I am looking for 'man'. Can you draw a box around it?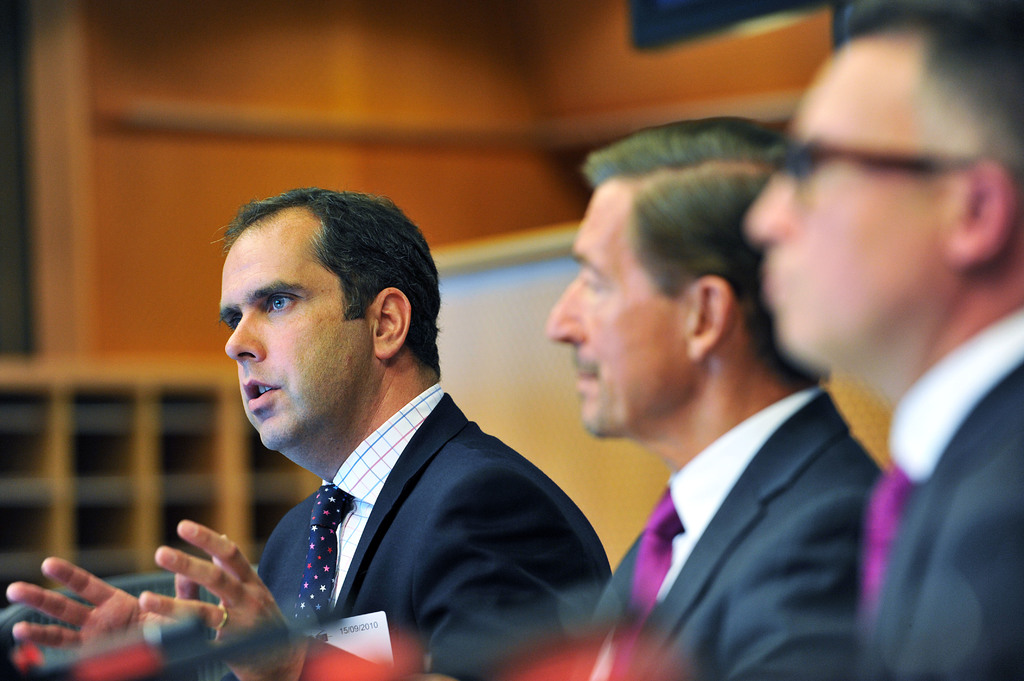
Sure, the bounding box is left=138, top=191, right=633, bottom=676.
